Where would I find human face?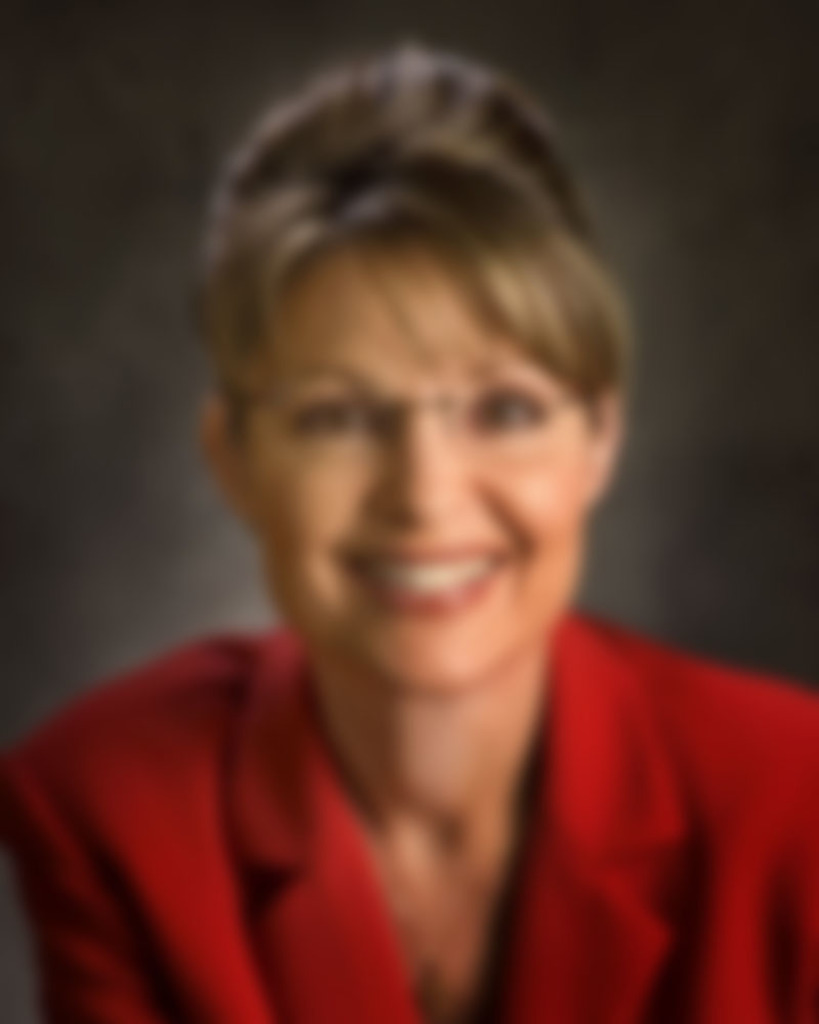
At bbox=[221, 150, 616, 682].
